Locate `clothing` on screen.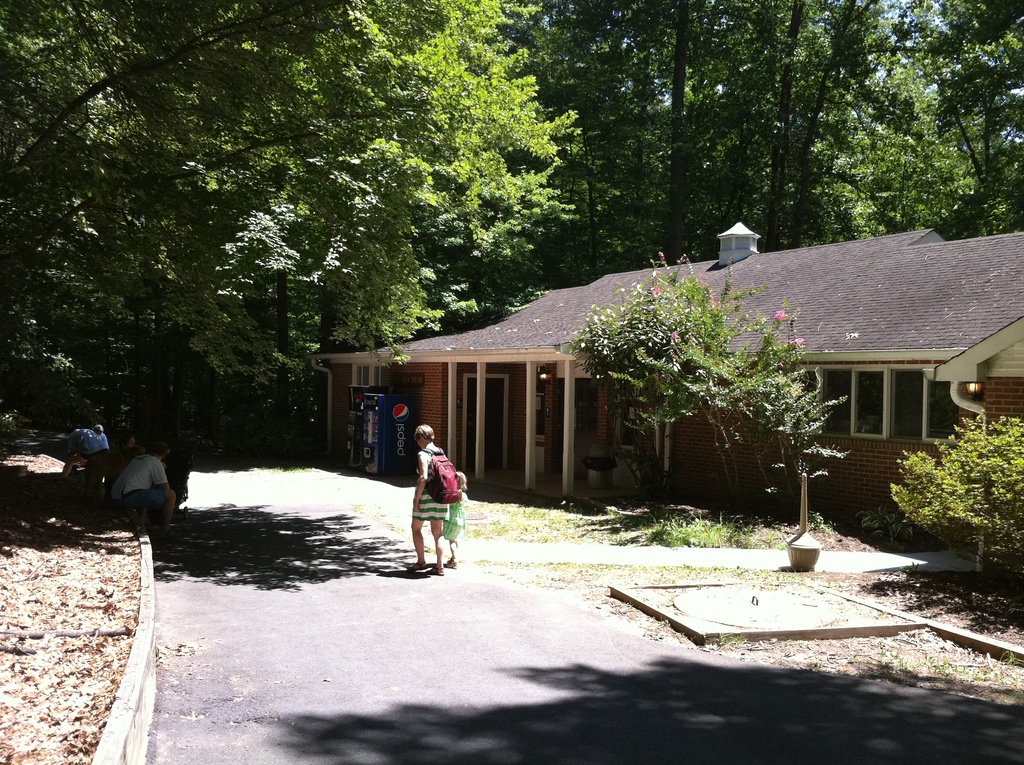
On screen at [409, 438, 452, 522].
